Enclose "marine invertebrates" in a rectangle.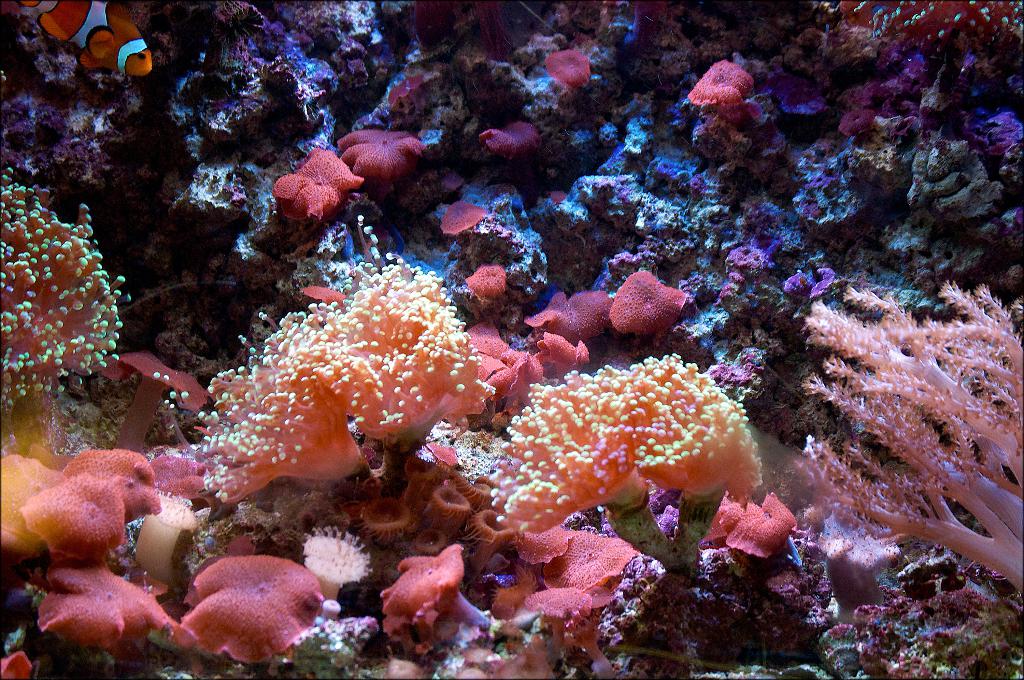
select_region(0, 172, 132, 421).
